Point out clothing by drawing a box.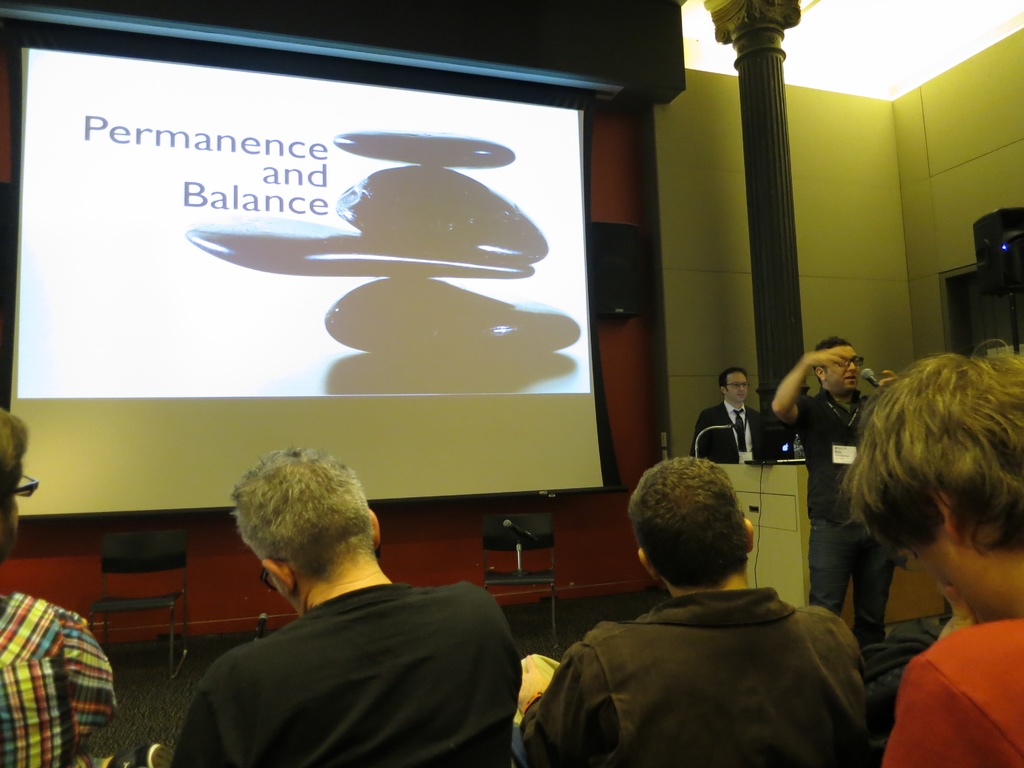
(0,589,117,767).
